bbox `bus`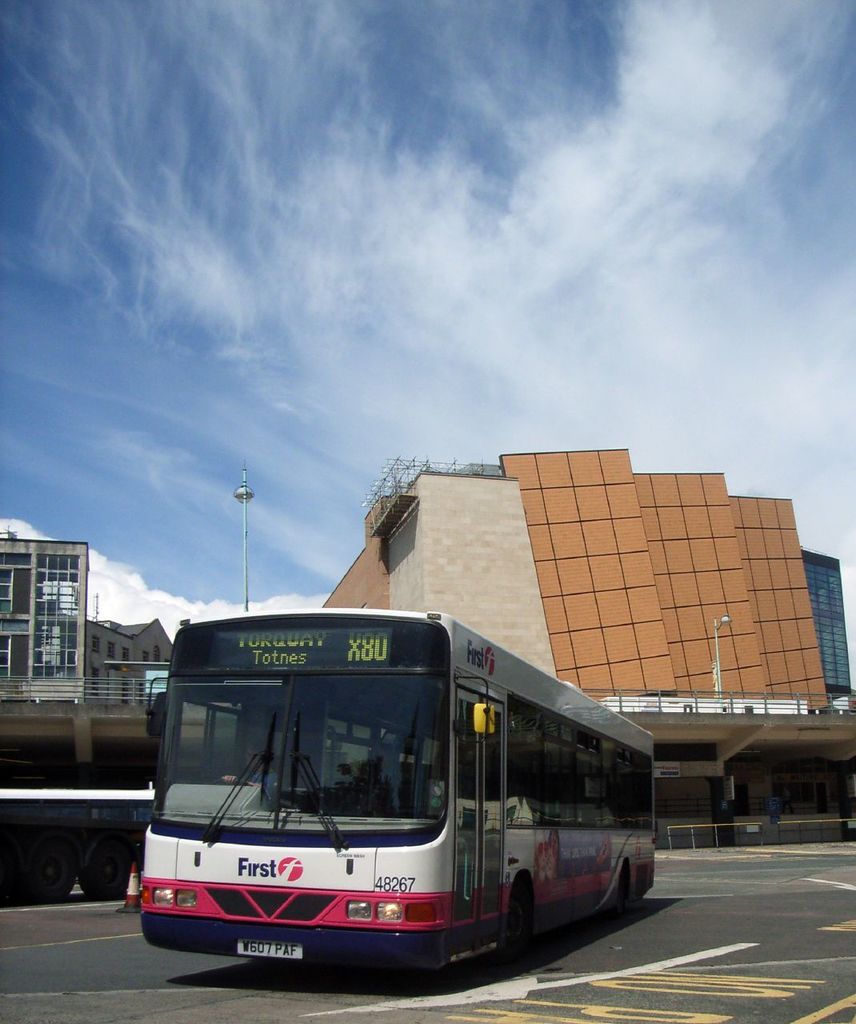
rect(143, 607, 657, 973)
